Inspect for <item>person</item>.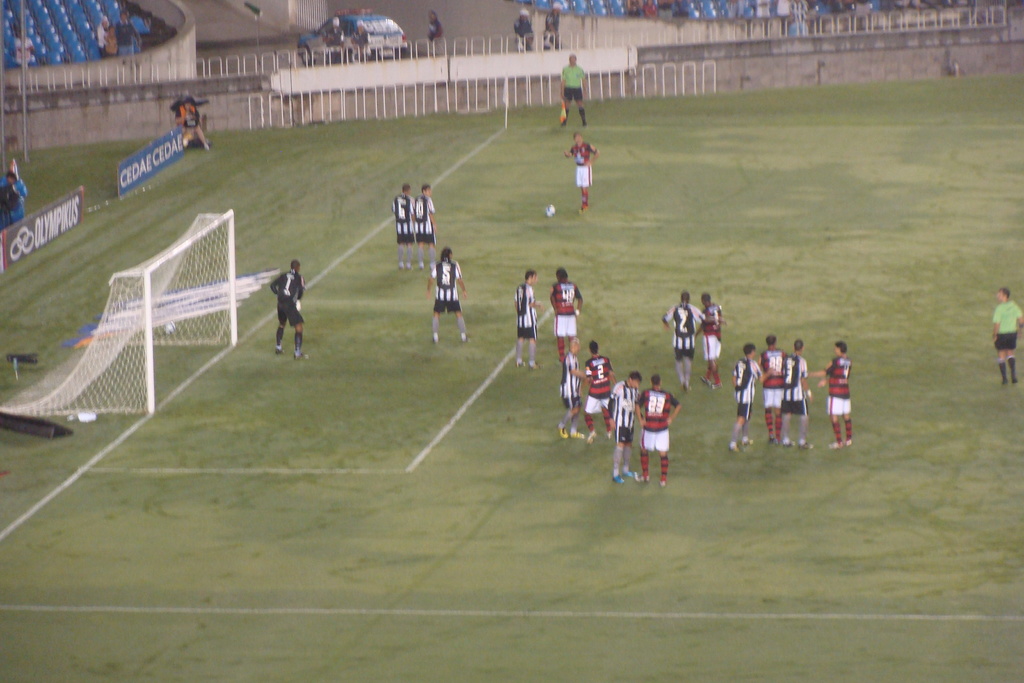
Inspection: l=513, t=268, r=544, b=365.
